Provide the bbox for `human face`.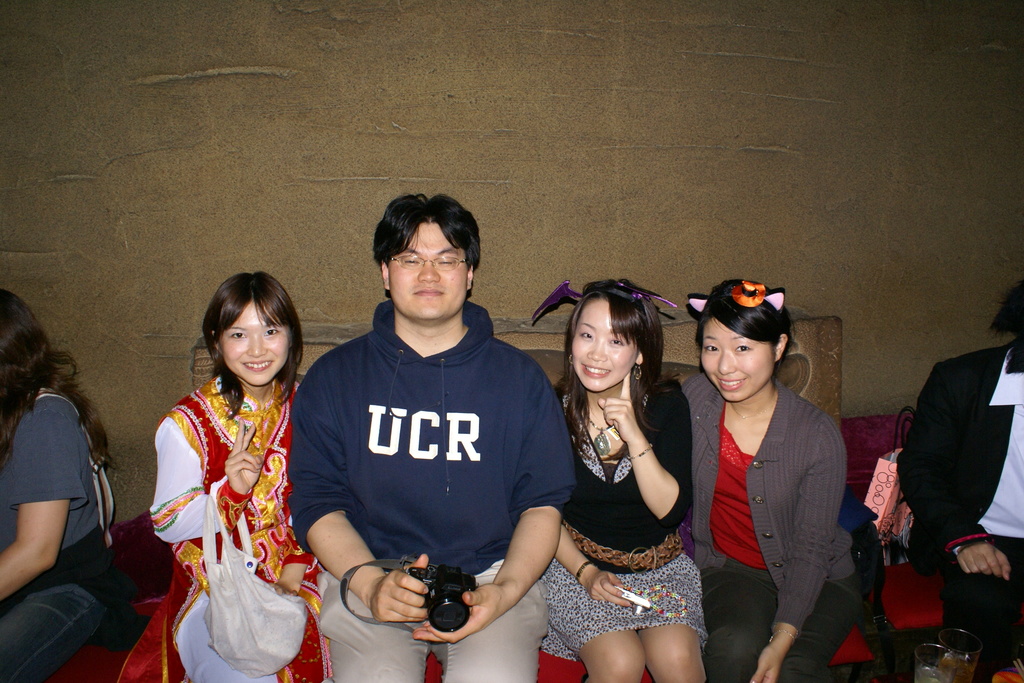
pyautogui.locateOnScreen(388, 218, 471, 327).
